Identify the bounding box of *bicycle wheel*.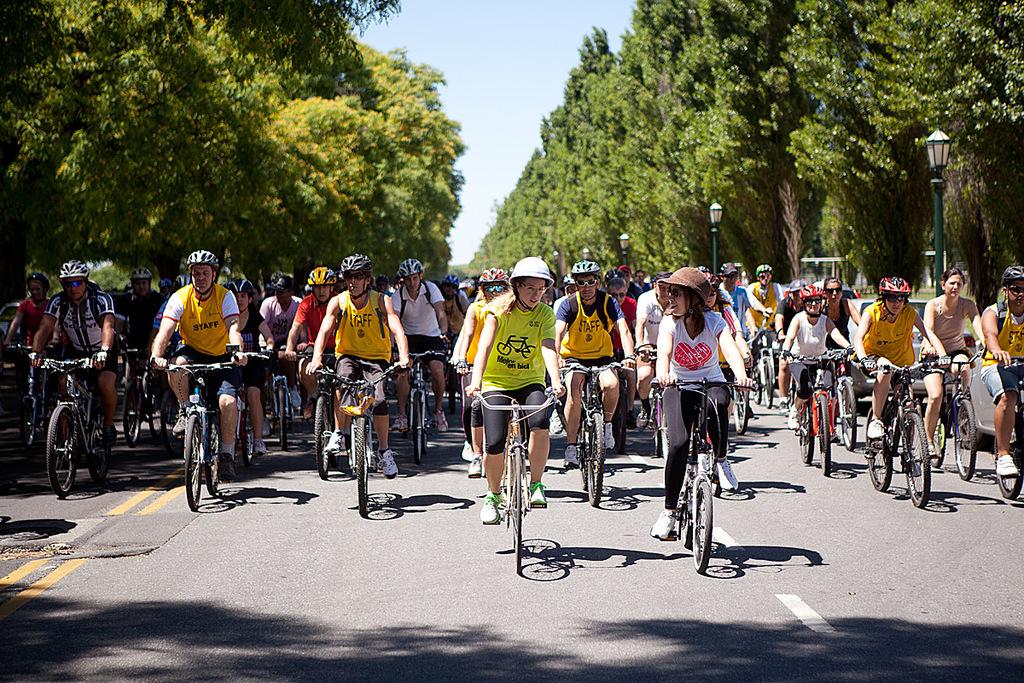
crop(82, 399, 113, 487).
